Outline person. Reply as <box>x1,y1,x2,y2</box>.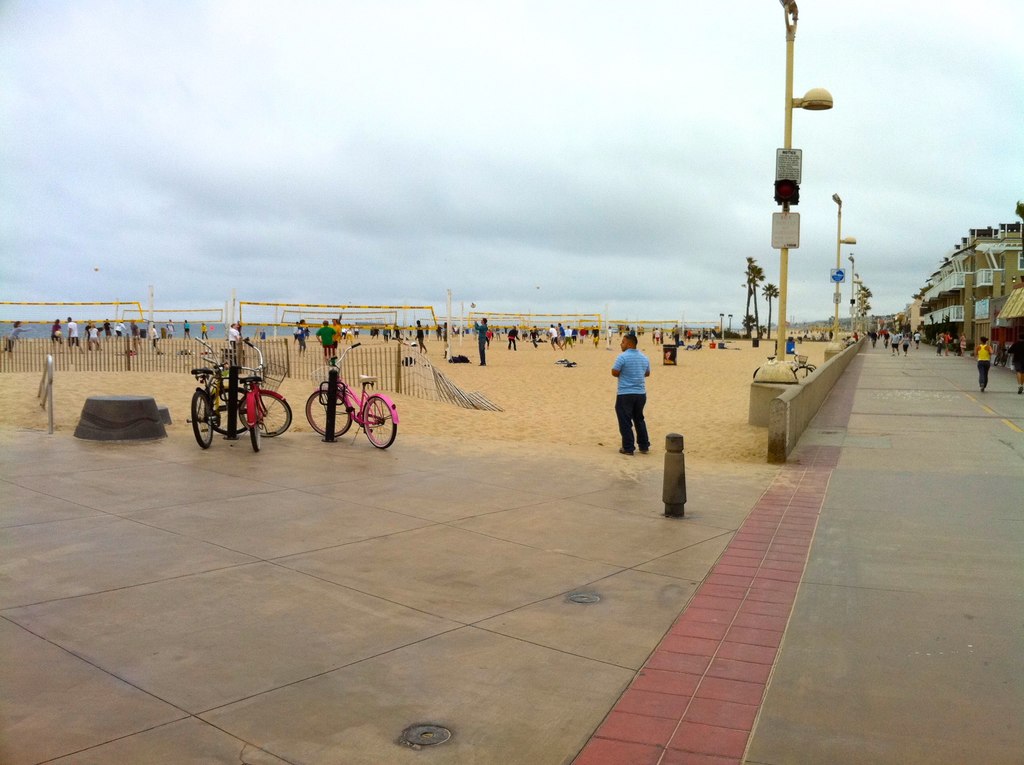
<box>440,321,449,357</box>.
